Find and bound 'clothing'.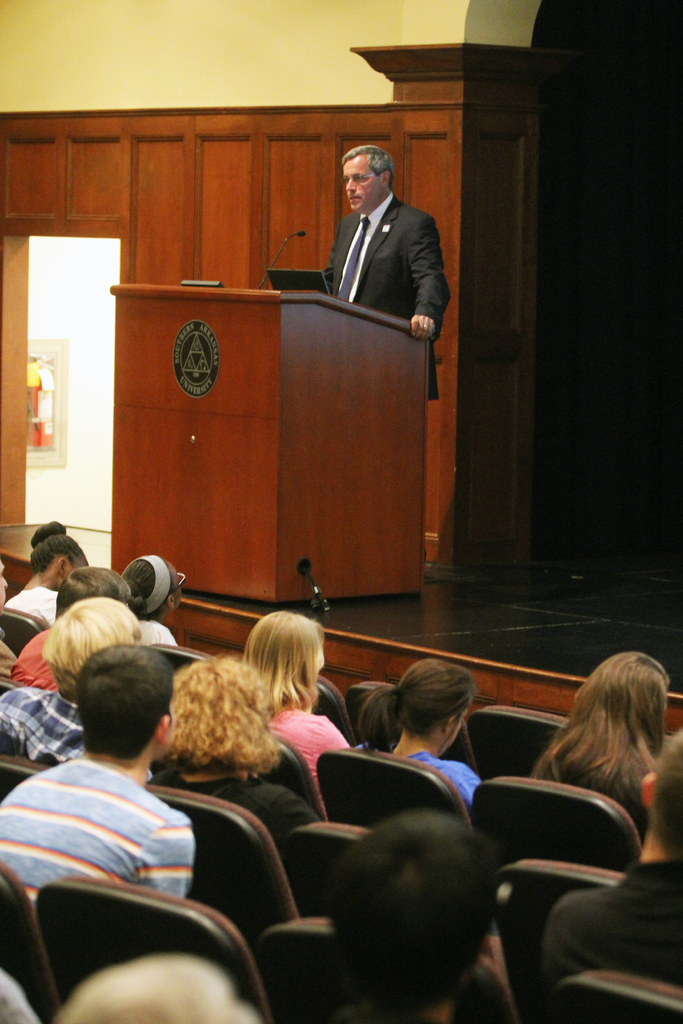
Bound: [left=0, top=586, right=56, bottom=624].
